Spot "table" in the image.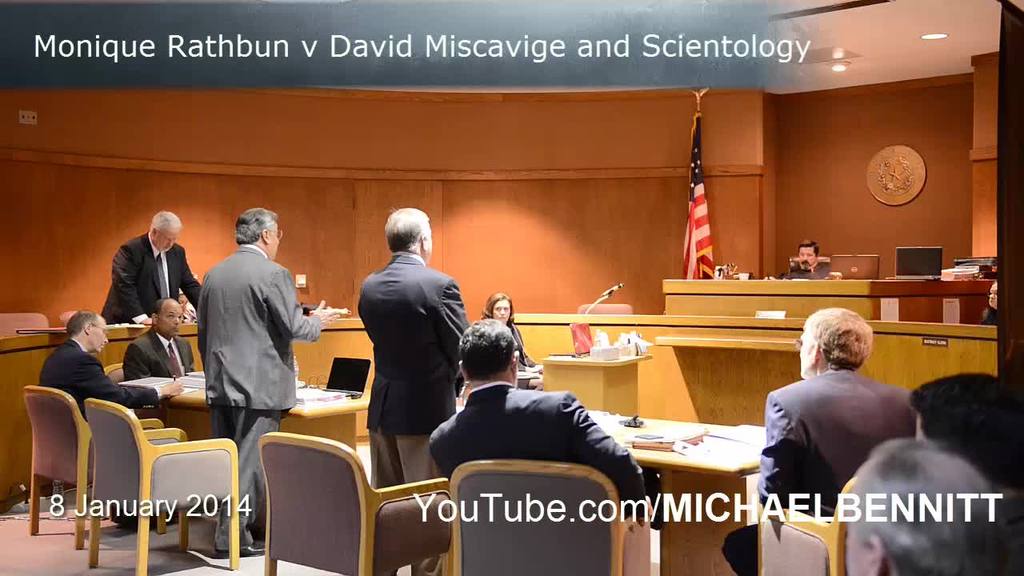
"table" found at x1=540, y1=353, x2=652, y2=418.
